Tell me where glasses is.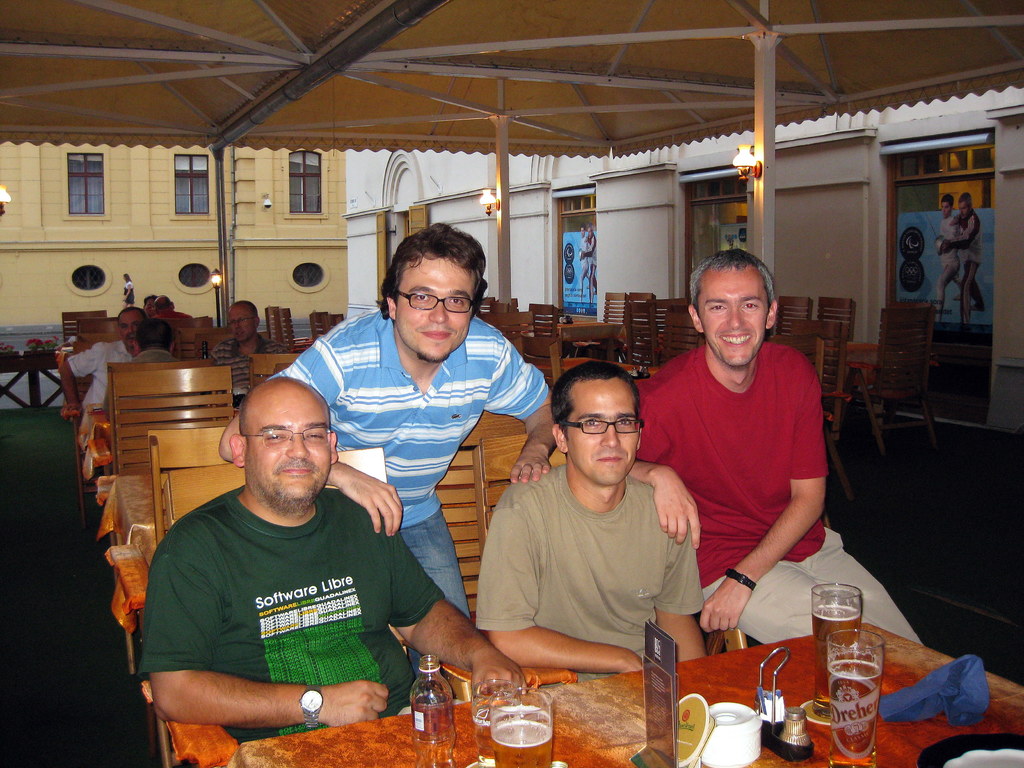
glasses is at [557, 417, 646, 437].
